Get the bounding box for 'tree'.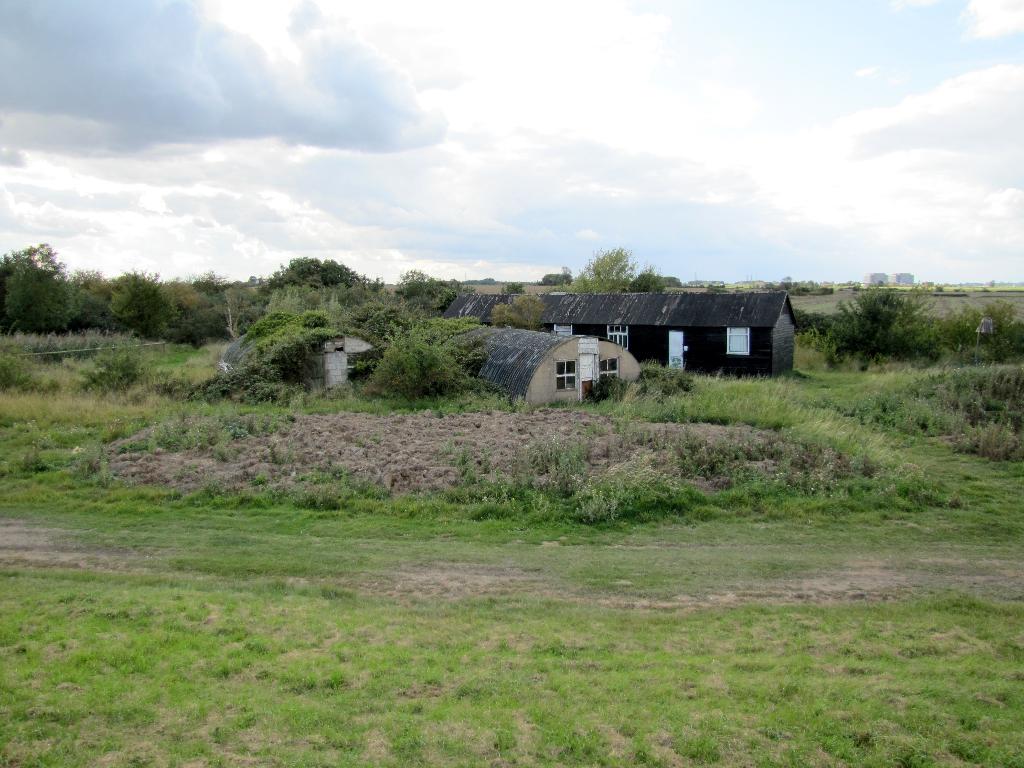
<box>0,242,76,336</box>.
